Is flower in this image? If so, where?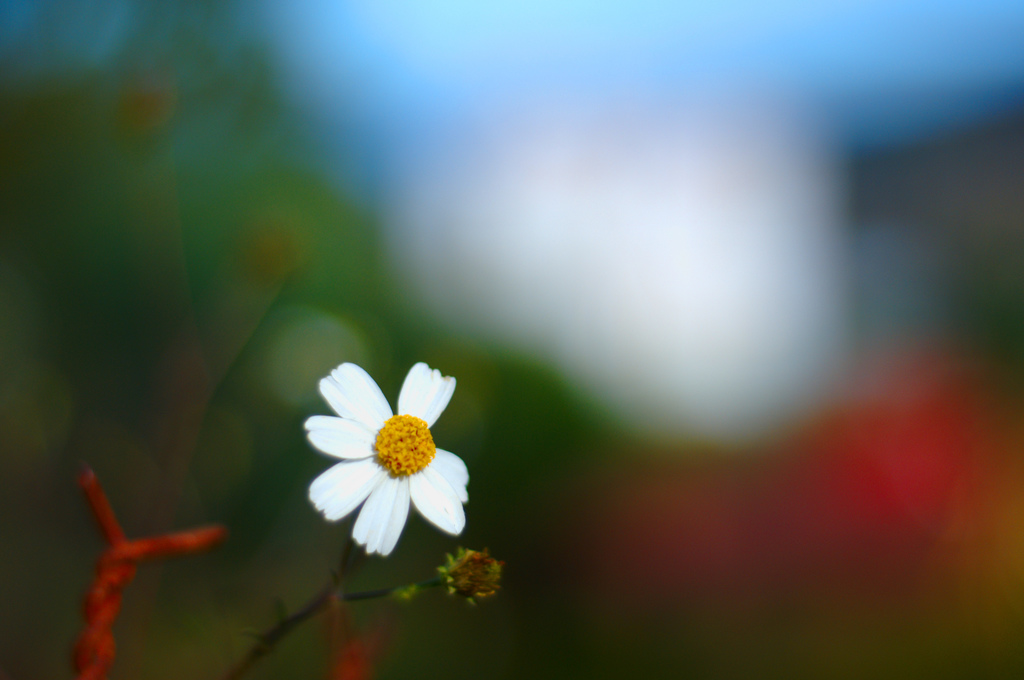
Yes, at rect(289, 354, 478, 557).
